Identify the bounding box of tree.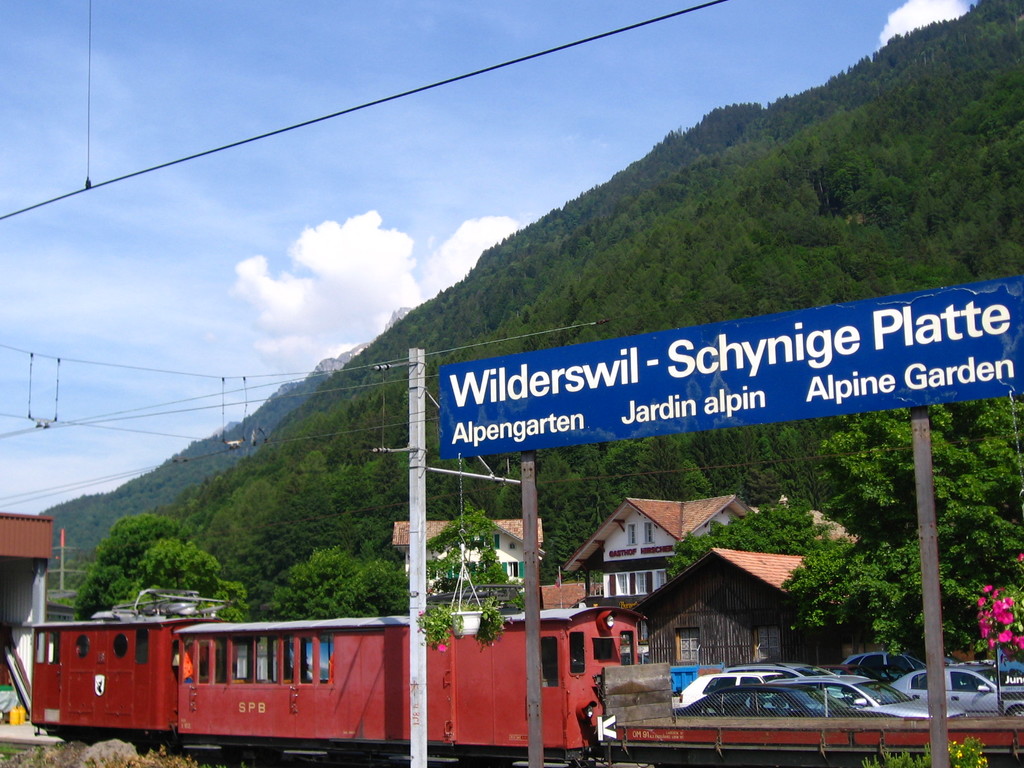
{"x1": 663, "y1": 507, "x2": 855, "y2": 582}.
